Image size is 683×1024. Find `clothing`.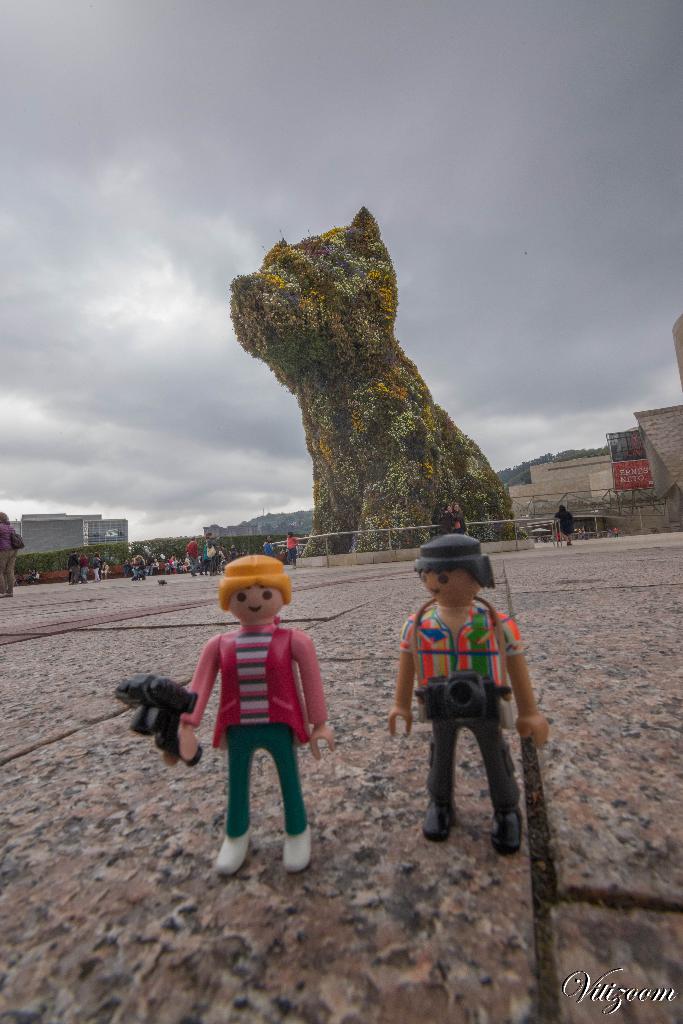
(443, 513, 455, 532).
